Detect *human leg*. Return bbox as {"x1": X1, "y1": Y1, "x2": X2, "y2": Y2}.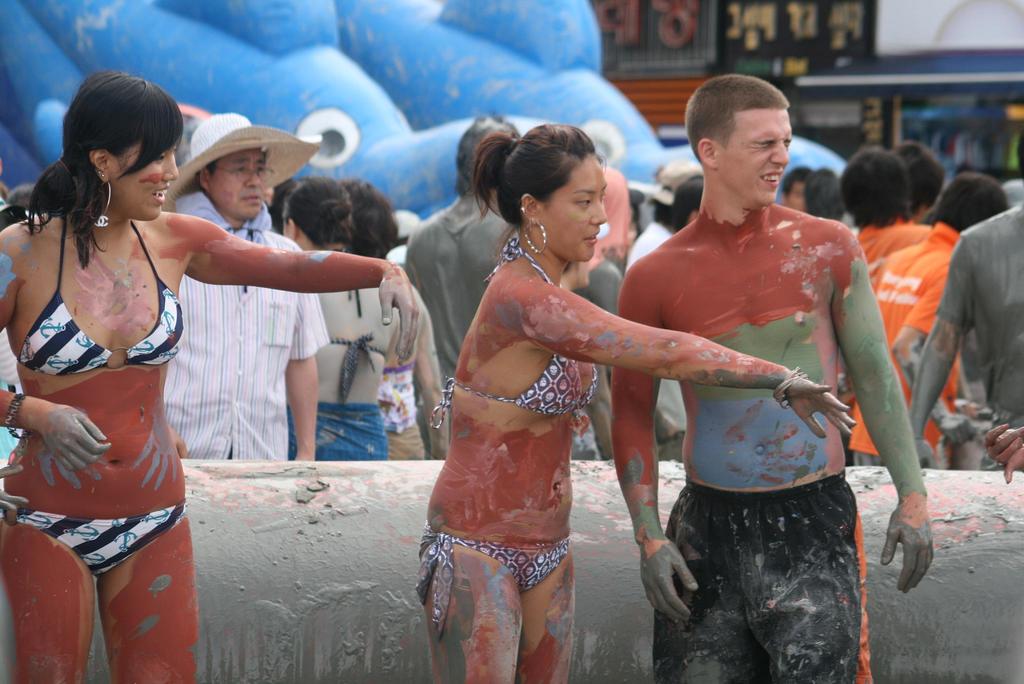
{"x1": 100, "y1": 510, "x2": 199, "y2": 683}.
